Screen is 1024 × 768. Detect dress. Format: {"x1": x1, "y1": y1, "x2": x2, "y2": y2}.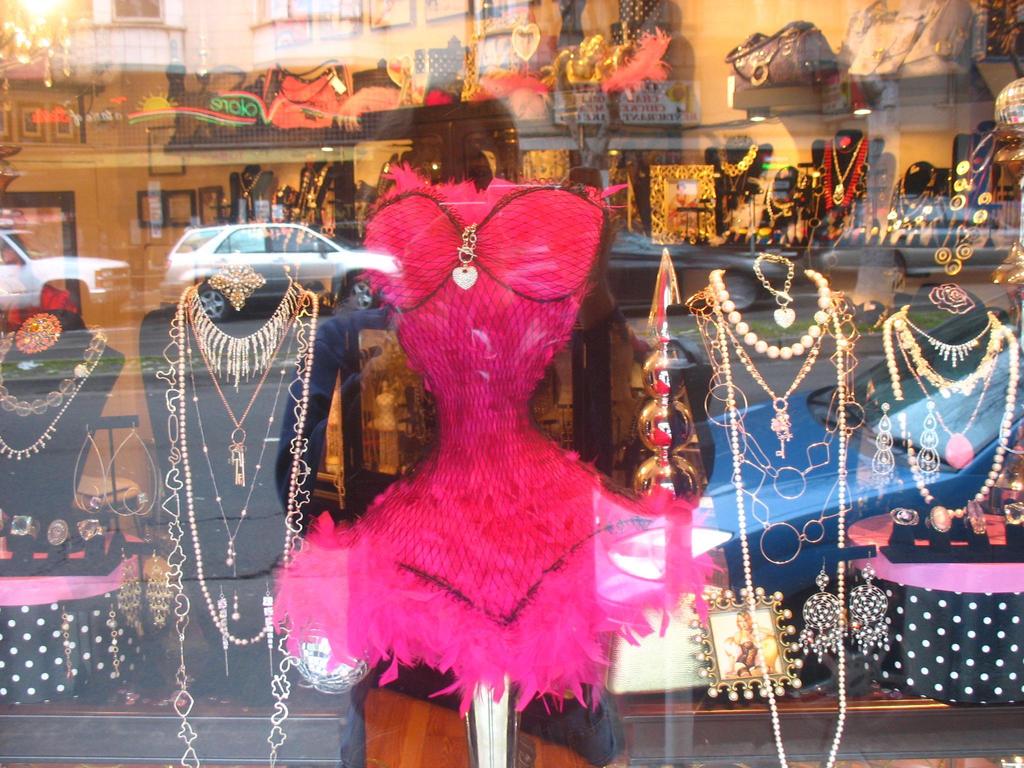
{"x1": 269, "y1": 156, "x2": 724, "y2": 722}.
